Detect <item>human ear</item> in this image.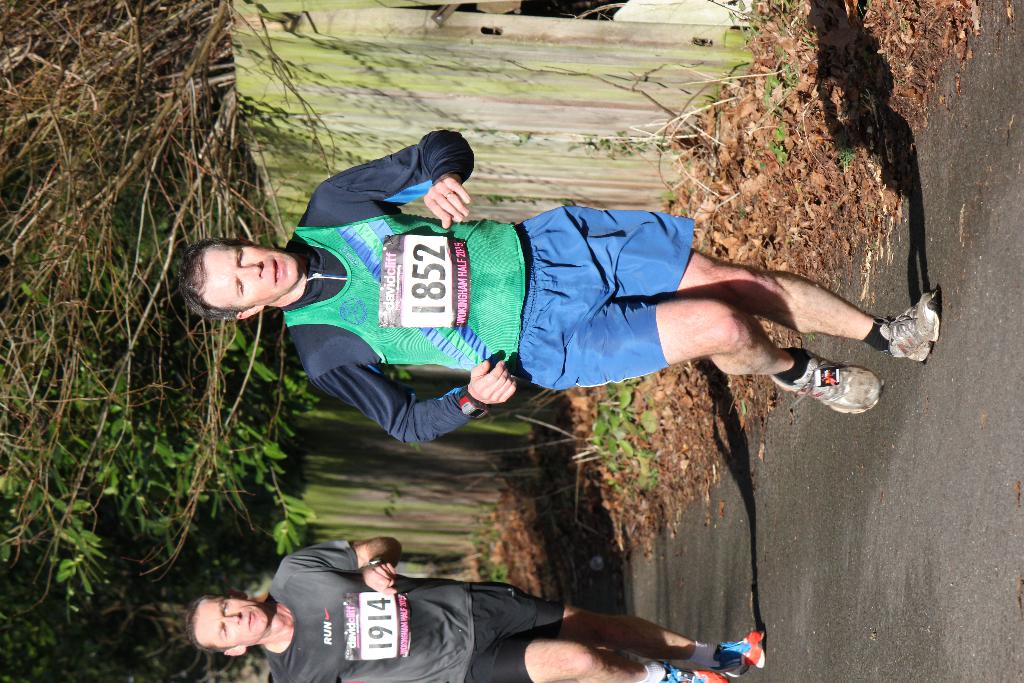
Detection: left=238, top=308, right=264, bottom=320.
